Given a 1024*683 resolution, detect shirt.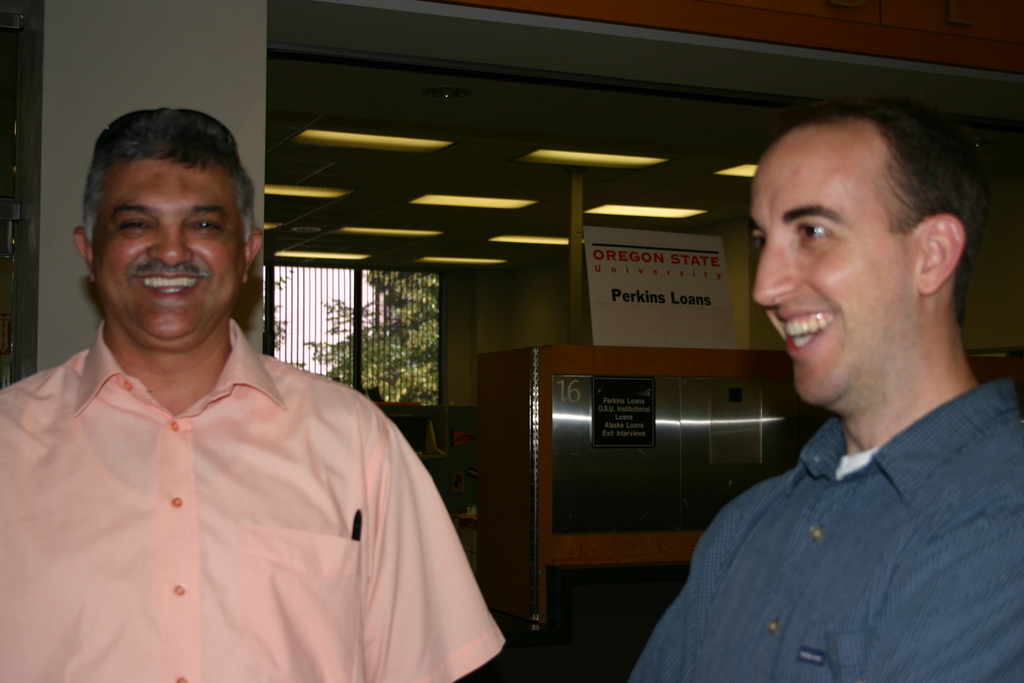
(x1=627, y1=377, x2=1020, y2=682).
